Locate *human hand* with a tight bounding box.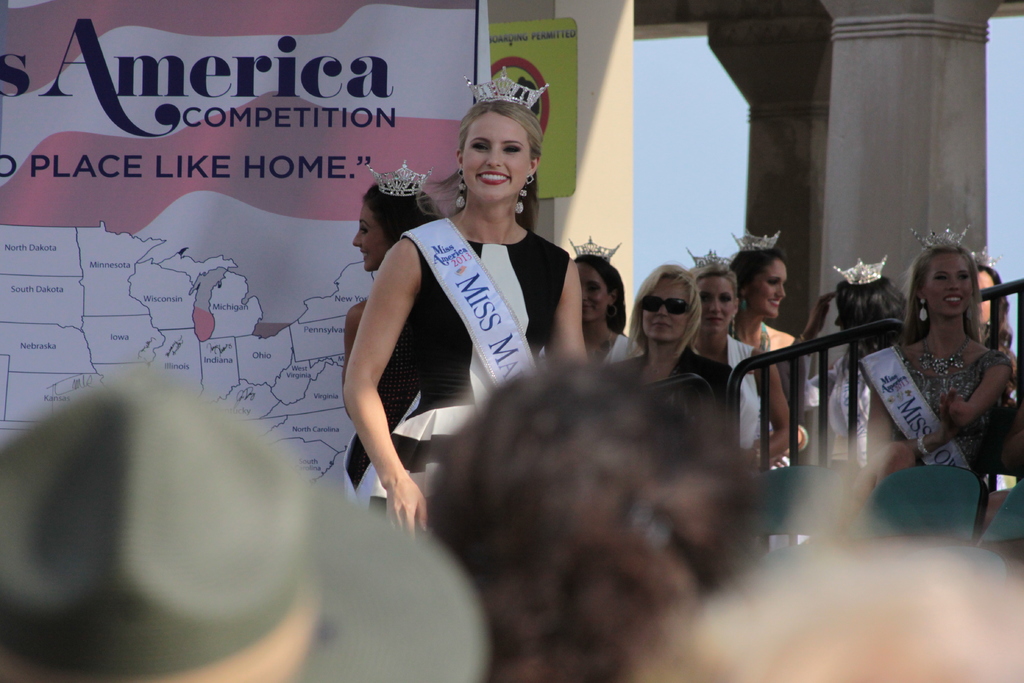
locate(773, 455, 792, 468).
